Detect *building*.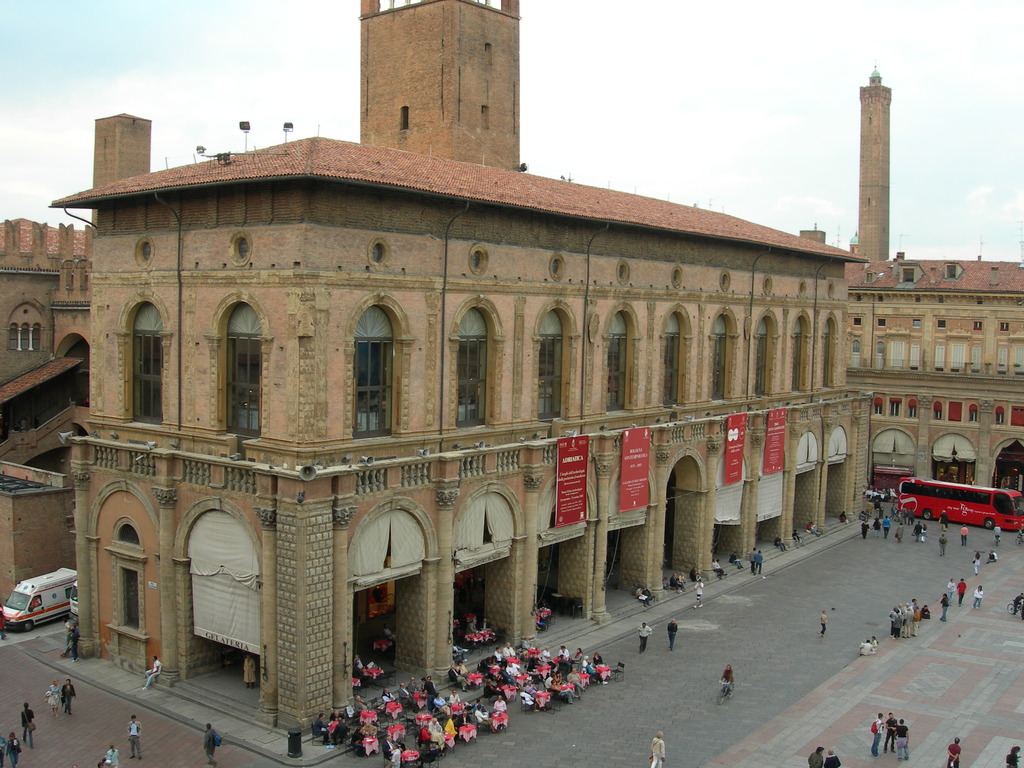
Detected at region(48, 0, 870, 738).
